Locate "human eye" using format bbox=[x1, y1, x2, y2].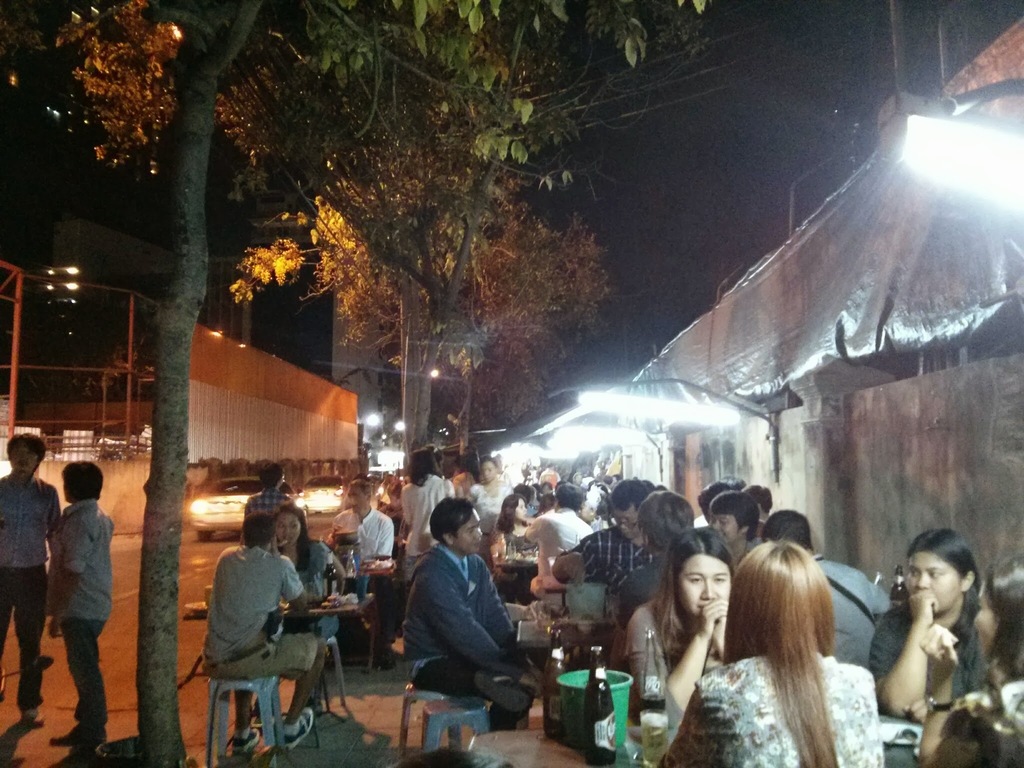
bbox=[710, 516, 717, 529].
